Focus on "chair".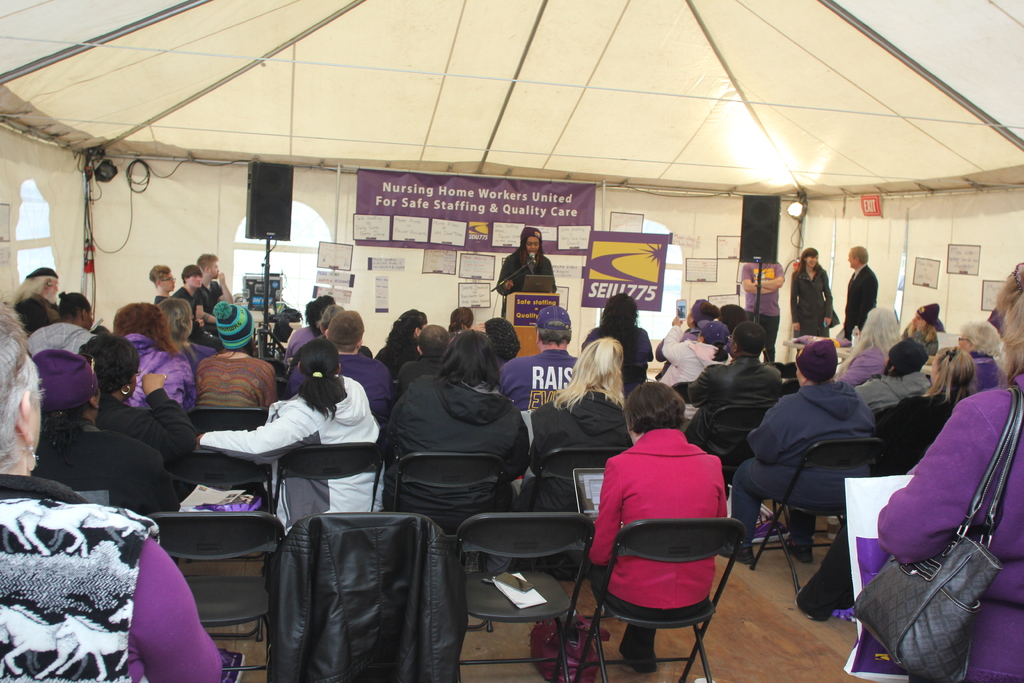
Focused at bbox=[186, 408, 270, 431].
